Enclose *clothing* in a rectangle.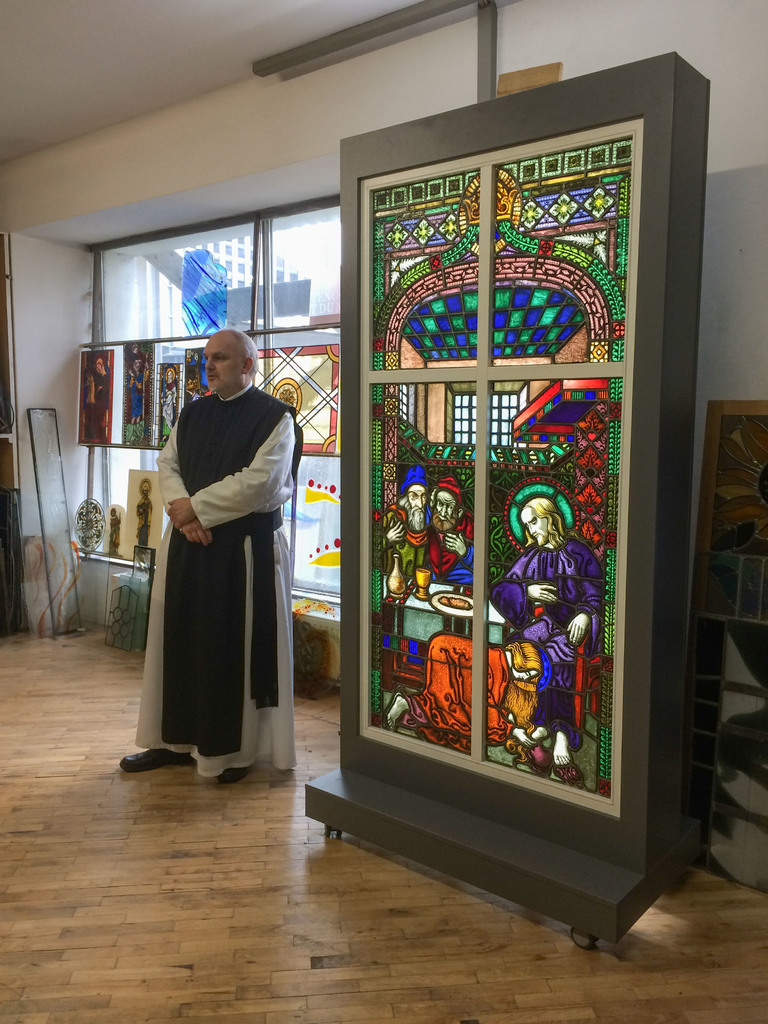
left=143, top=344, right=302, bottom=787.
